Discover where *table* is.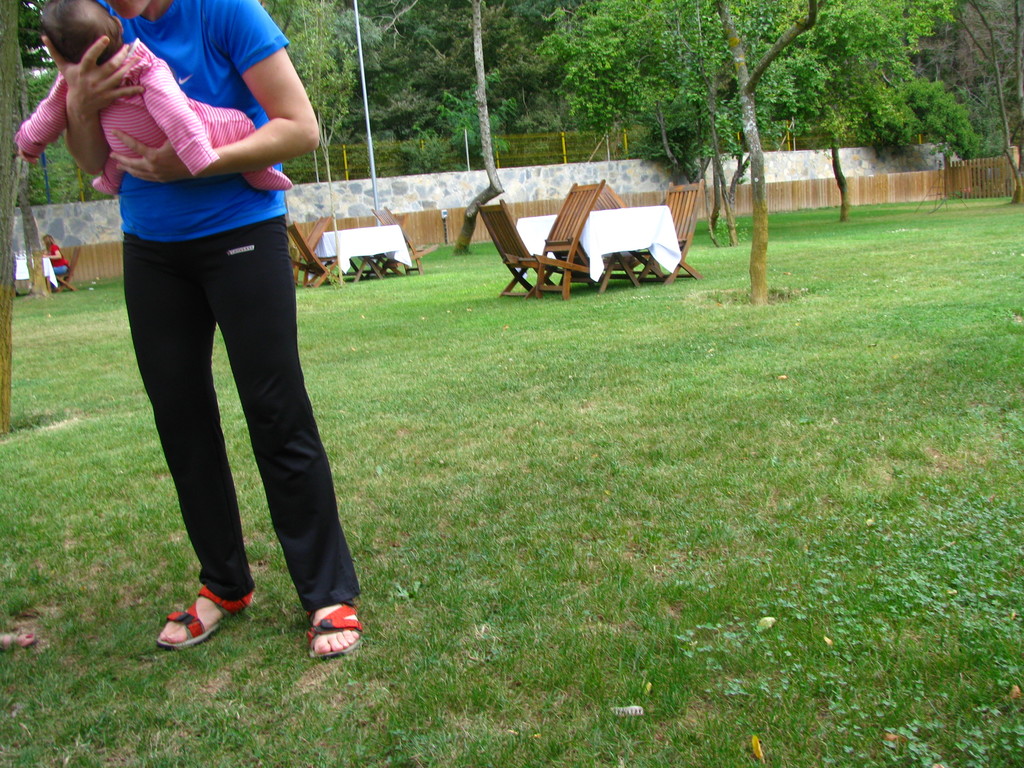
Discovered at detection(516, 202, 688, 285).
